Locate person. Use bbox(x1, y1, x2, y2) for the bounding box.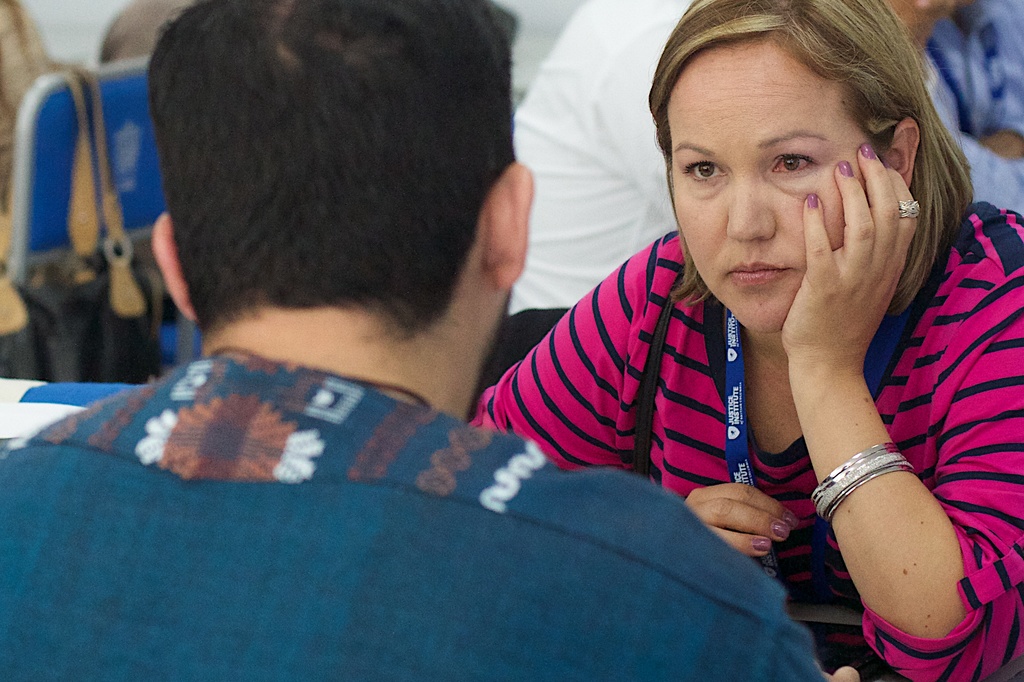
bbox(882, 0, 1023, 225).
